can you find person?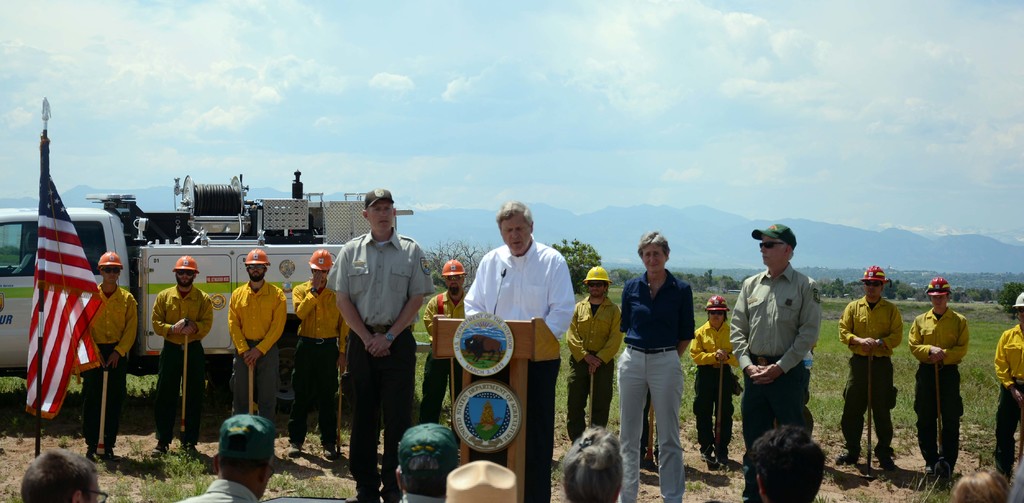
Yes, bounding box: select_region(154, 256, 215, 461).
